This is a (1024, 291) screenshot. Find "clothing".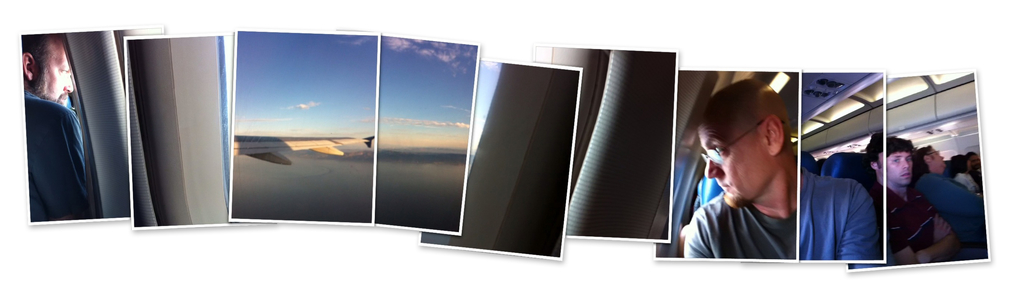
Bounding box: rect(17, 39, 107, 222).
